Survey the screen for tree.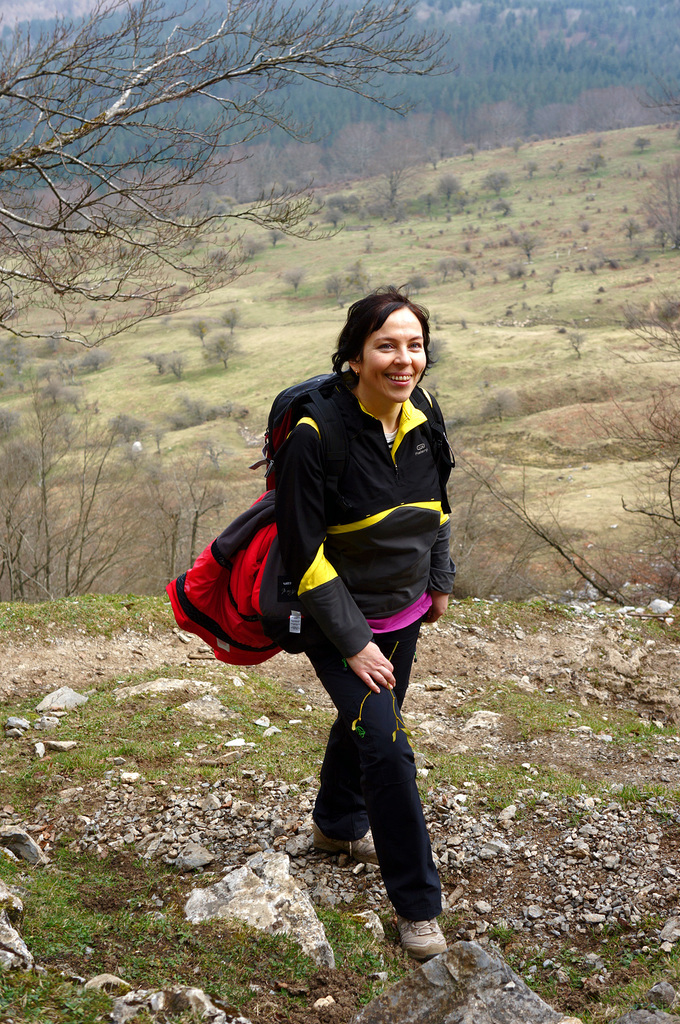
Survey found: 448, 461, 568, 605.
